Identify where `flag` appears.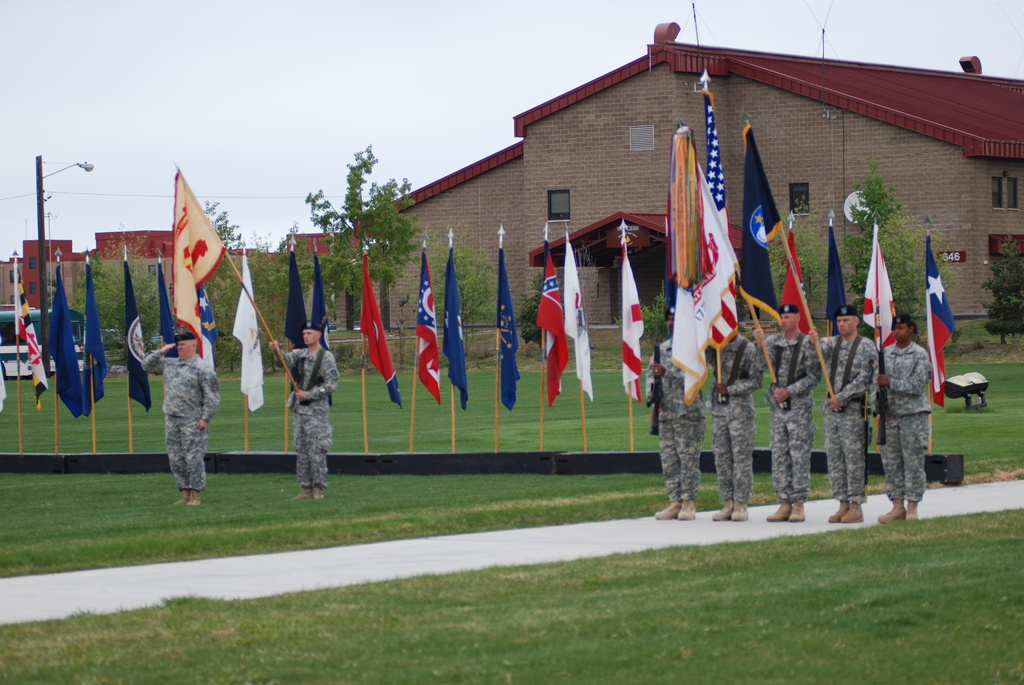
Appears at [778, 226, 815, 335].
